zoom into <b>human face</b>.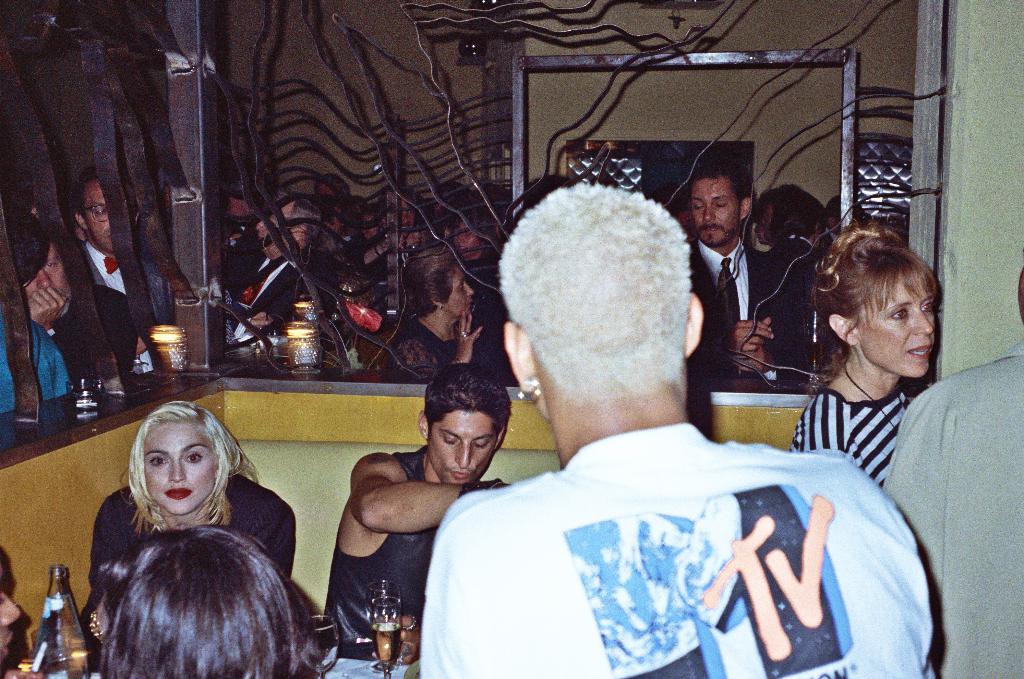
Zoom target: locate(377, 213, 391, 228).
